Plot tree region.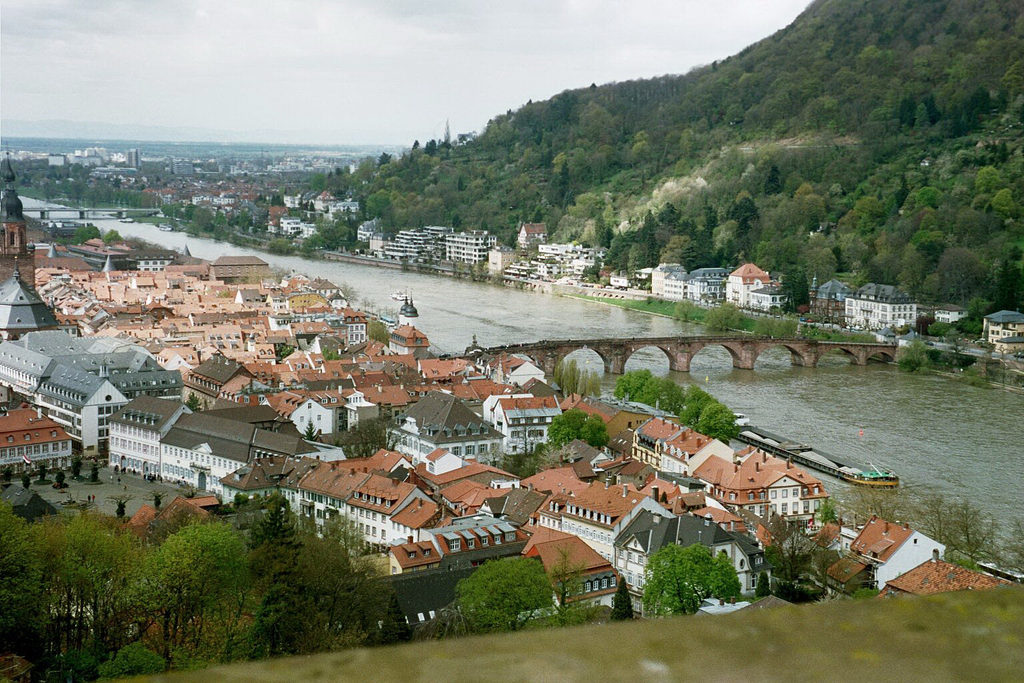
Plotted at left=321, top=217, right=358, bottom=249.
